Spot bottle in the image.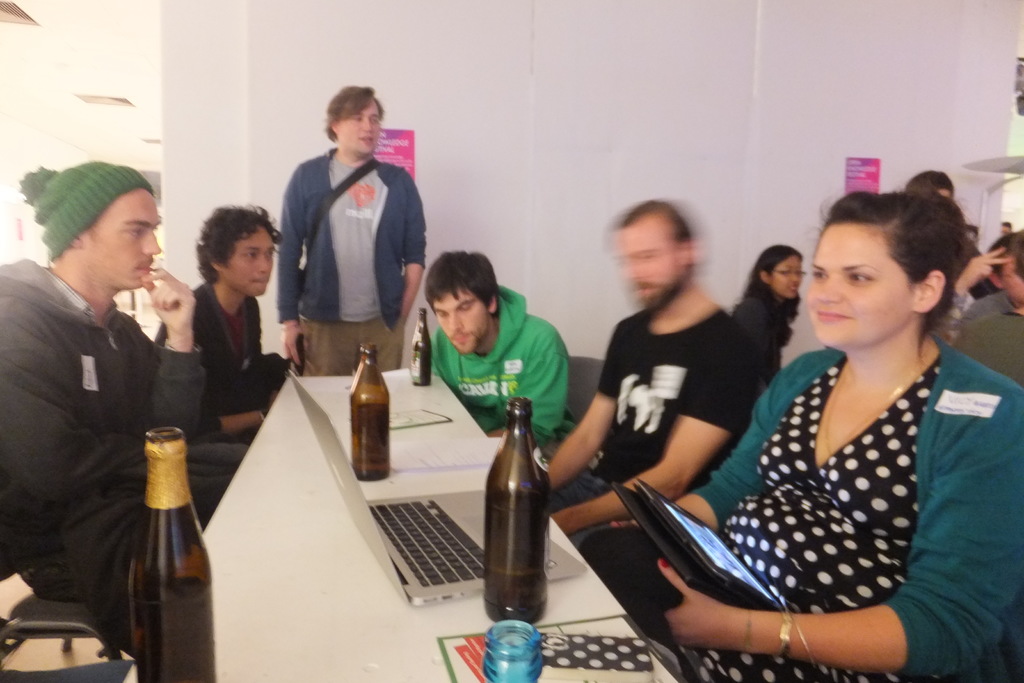
bottle found at [x1=346, y1=340, x2=390, y2=482].
